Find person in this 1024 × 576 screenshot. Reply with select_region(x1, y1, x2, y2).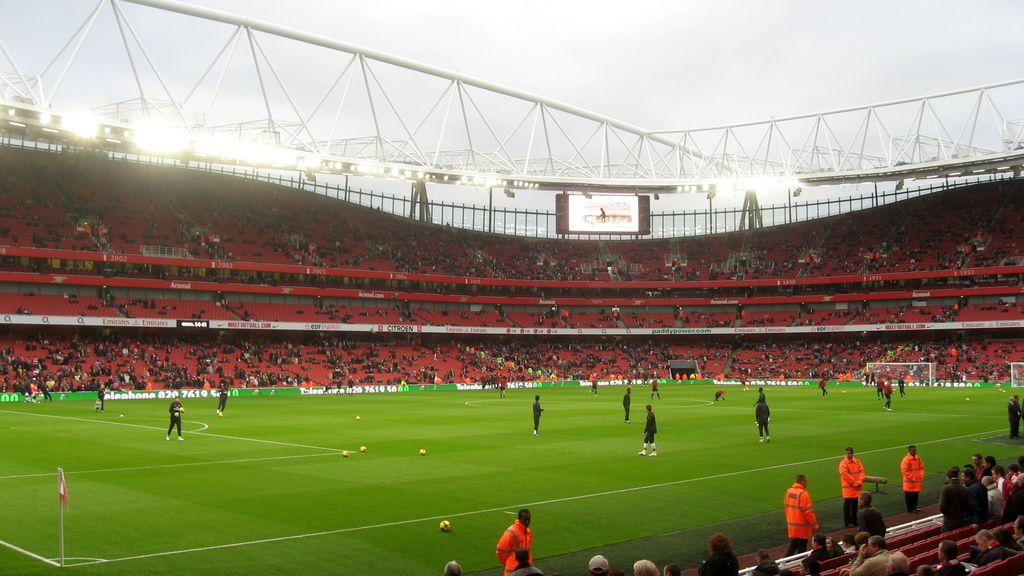
select_region(845, 536, 895, 575).
